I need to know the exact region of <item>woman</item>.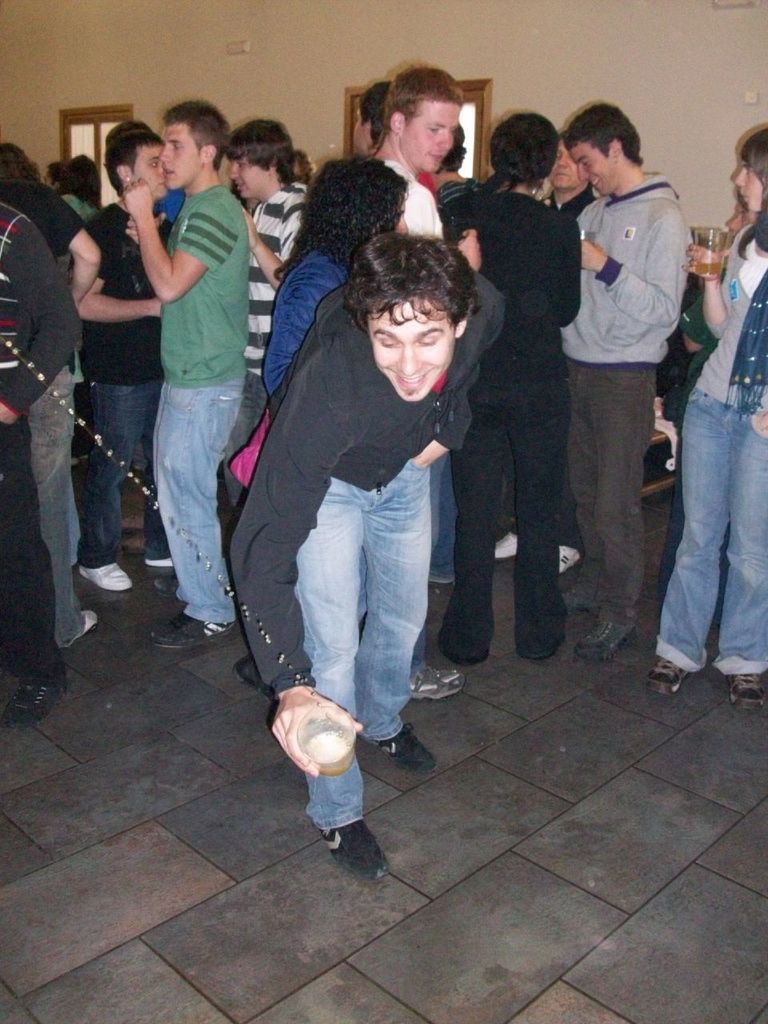
Region: l=260, t=150, r=411, b=404.
